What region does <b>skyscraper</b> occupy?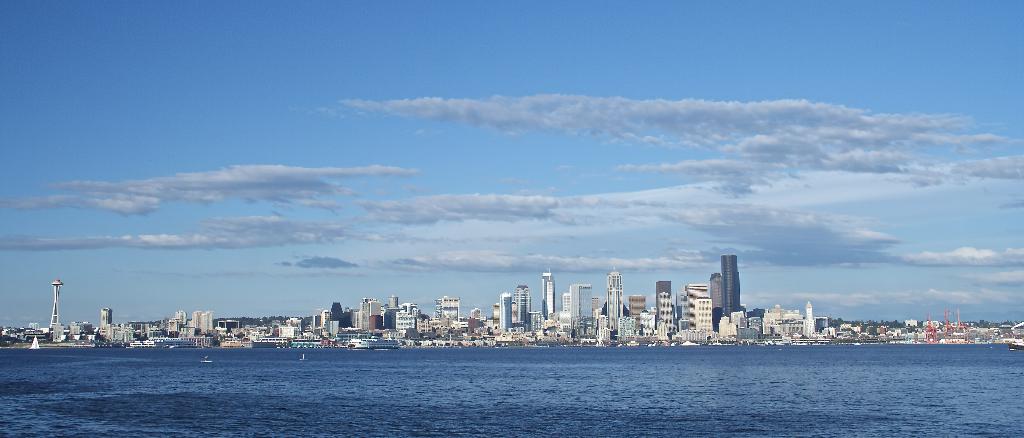
{"x1": 658, "y1": 274, "x2": 673, "y2": 331}.
